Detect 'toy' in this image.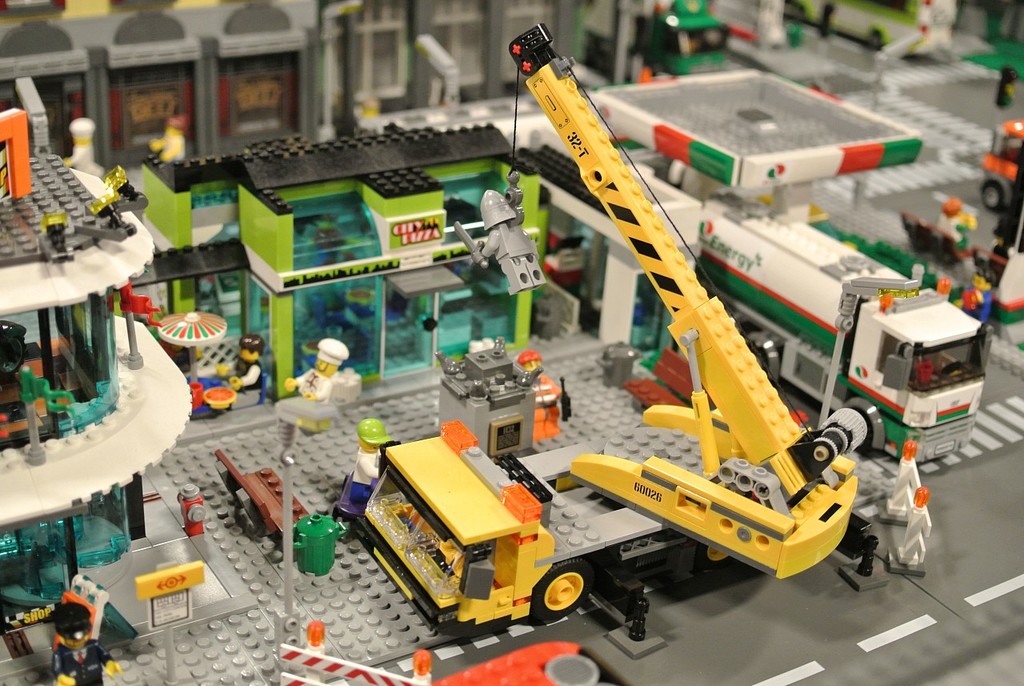
Detection: x1=694, y1=212, x2=986, y2=464.
